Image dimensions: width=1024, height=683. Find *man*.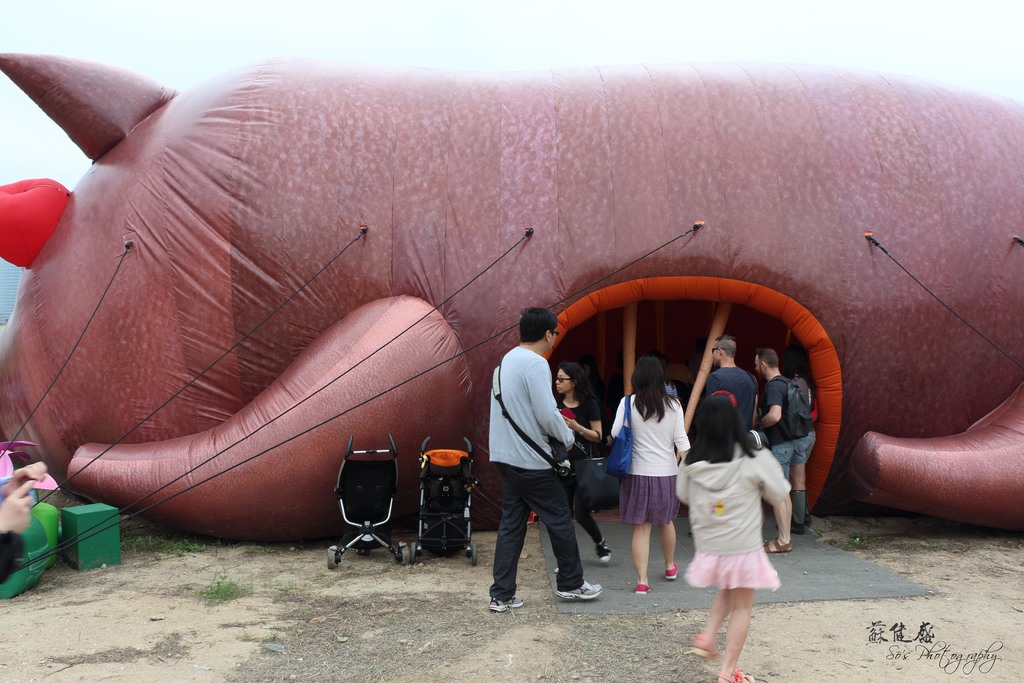
select_region(687, 332, 763, 539).
